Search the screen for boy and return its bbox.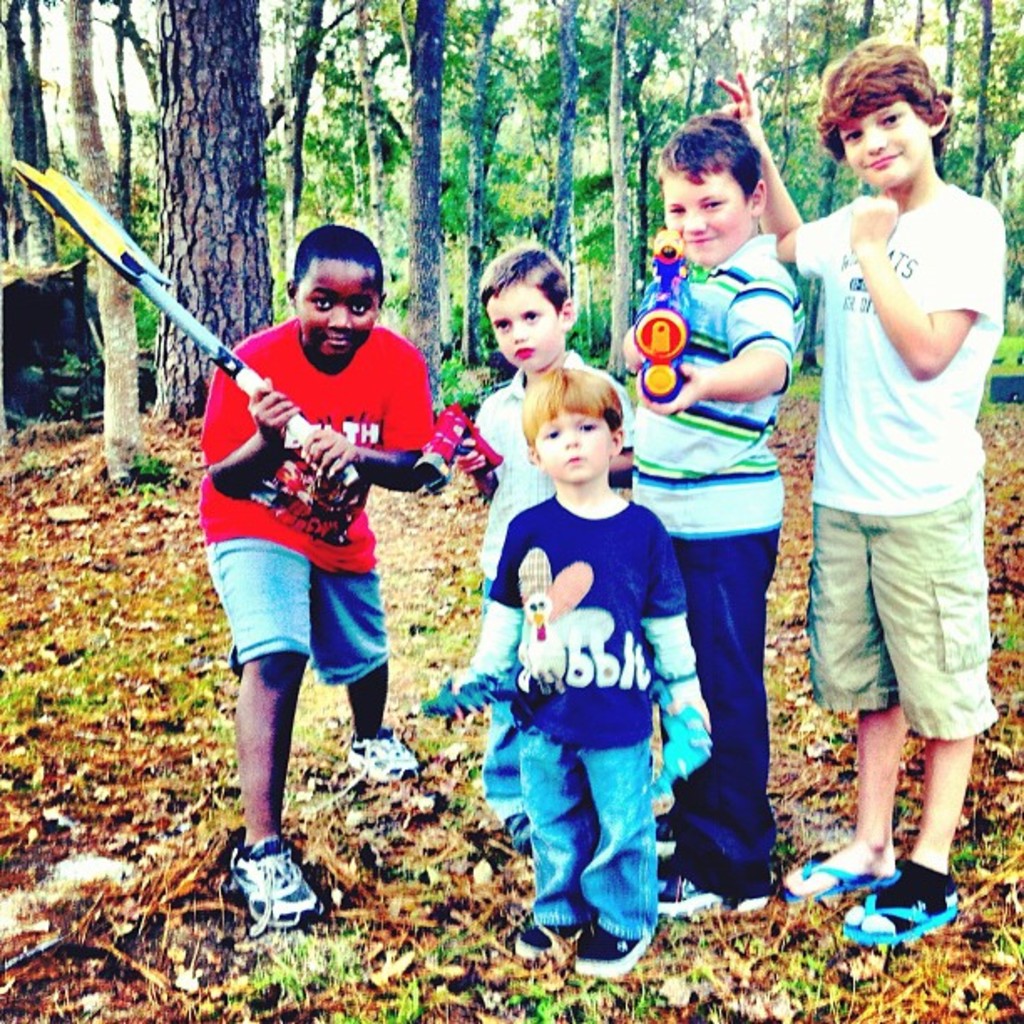
Found: box=[718, 35, 1004, 945].
